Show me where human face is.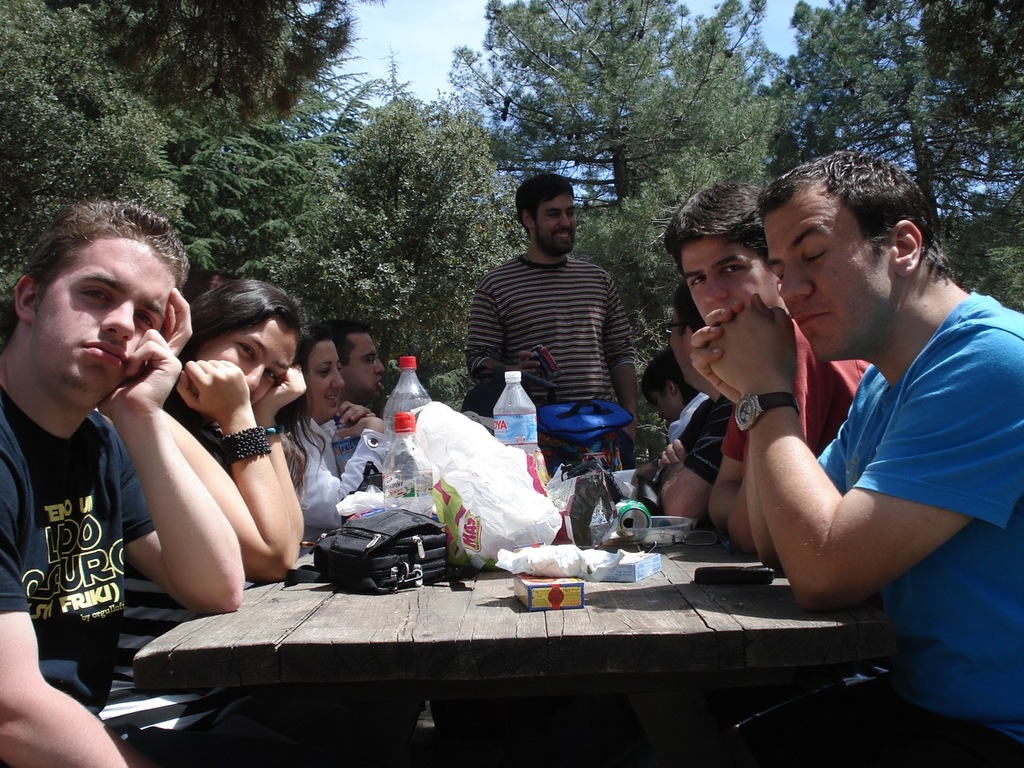
human face is at [680, 246, 778, 322].
